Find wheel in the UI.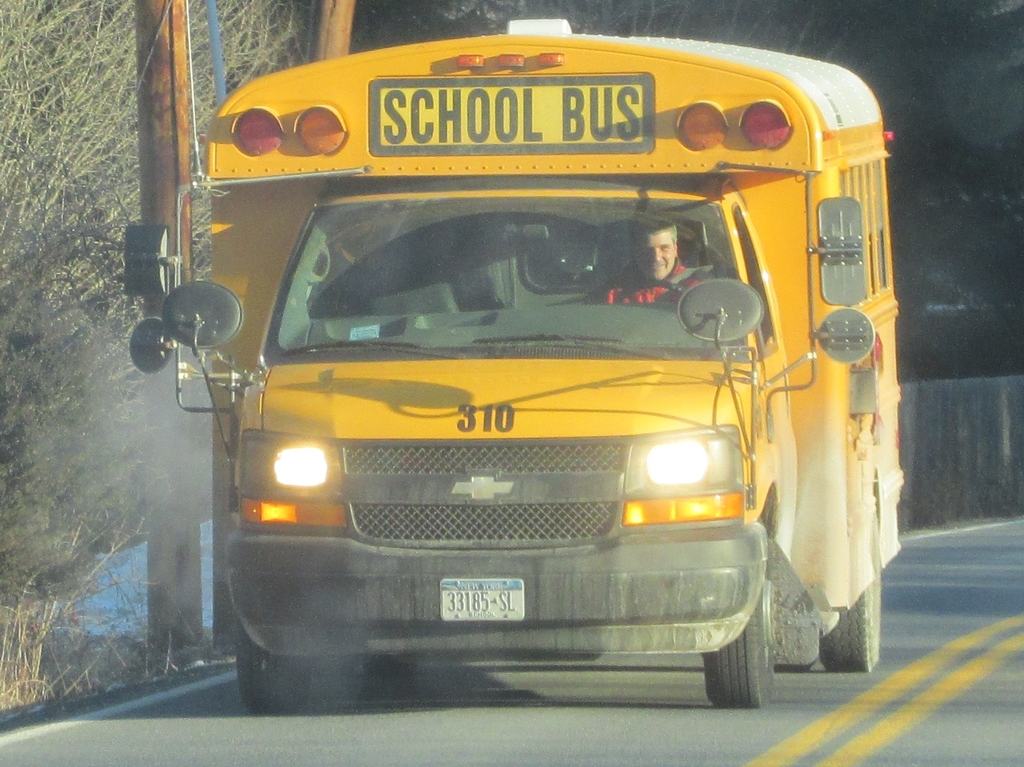
UI element at l=822, t=573, r=880, b=672.
